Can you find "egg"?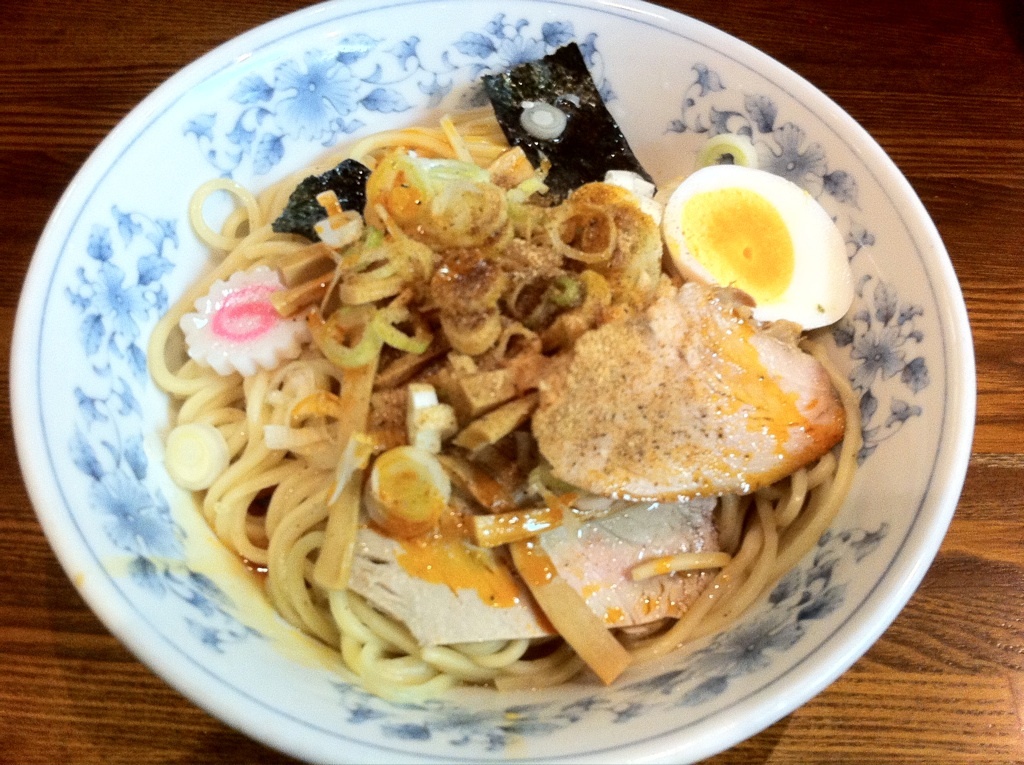
Yes, bounding box: 657,162,856,334.
